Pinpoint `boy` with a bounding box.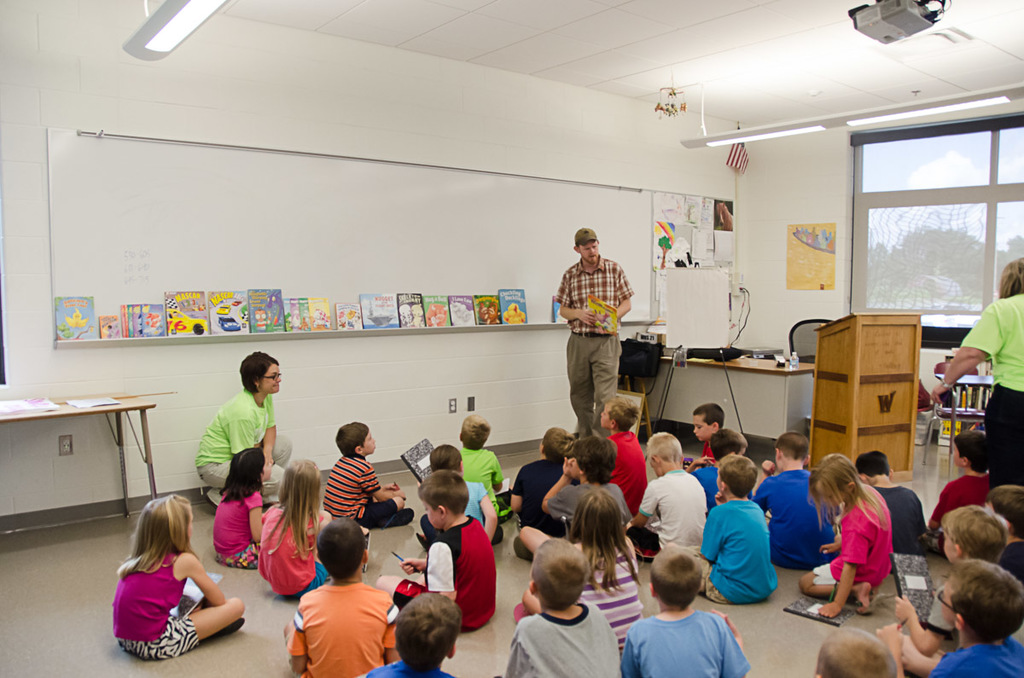
[315,418,413,530].
